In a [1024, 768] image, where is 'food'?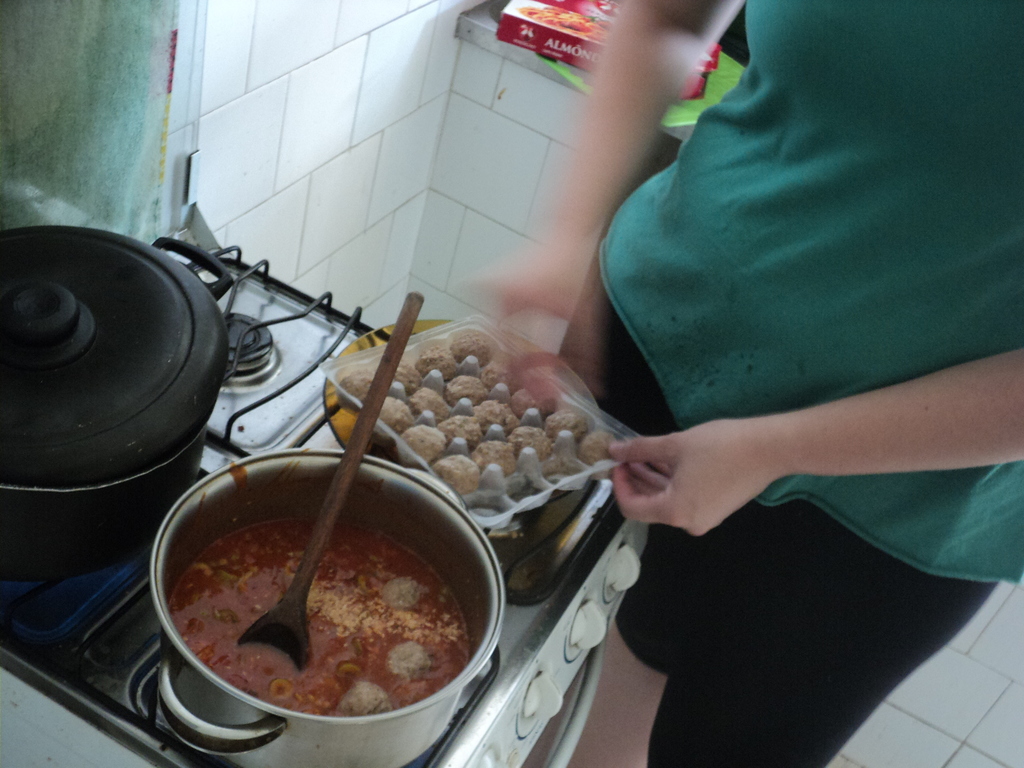
left=407, top=383, right=451, bottom=417.
